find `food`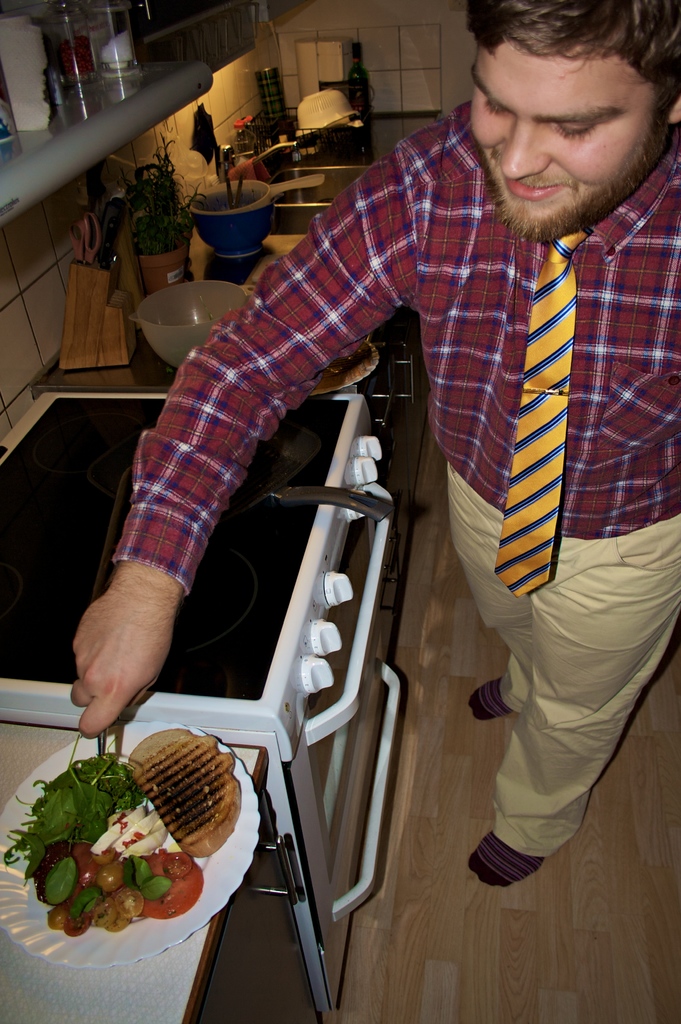
100:29:135:68
